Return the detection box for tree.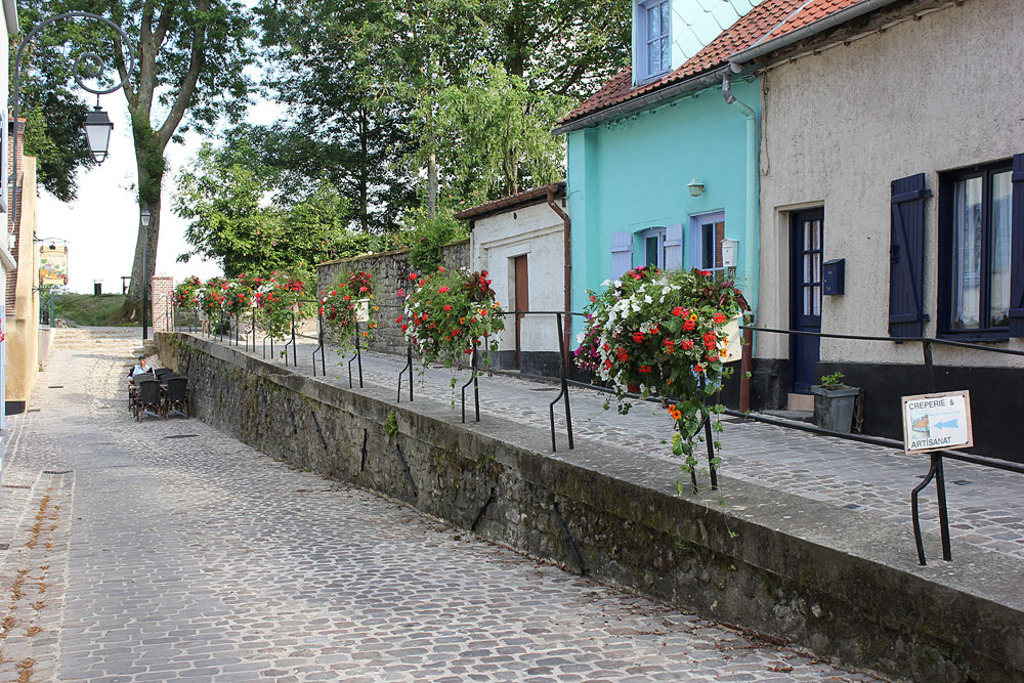
11,0,253,324.
